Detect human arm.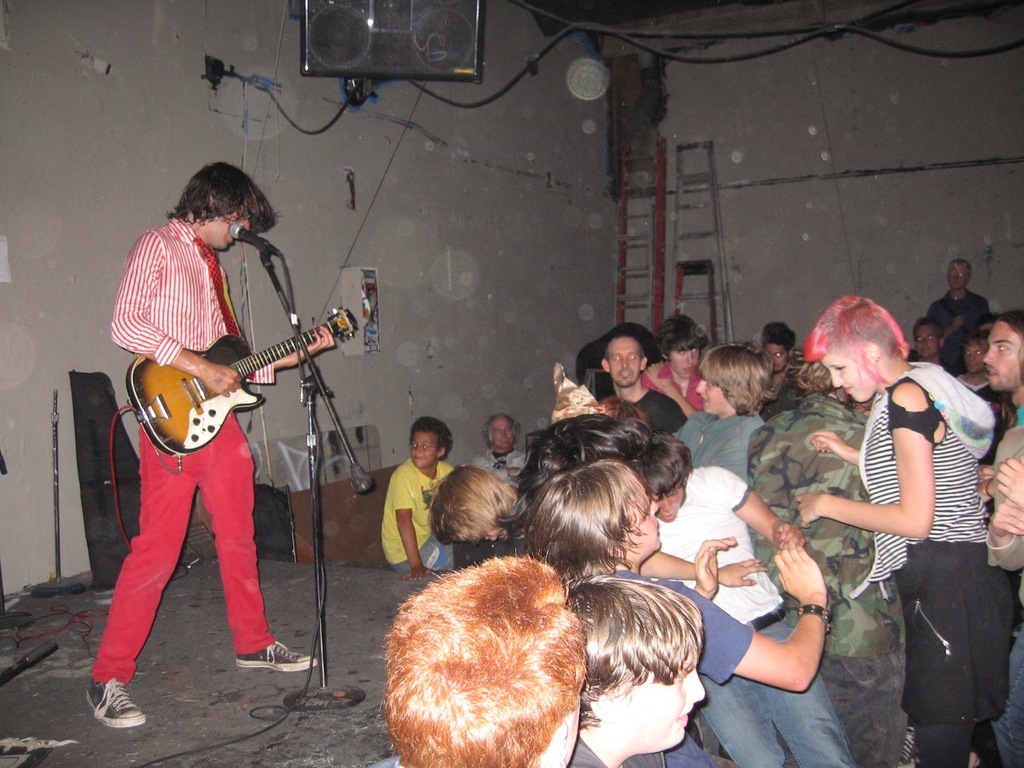
Detected at pyautogui.locateOnScreen(631, 539, 771, 594).
